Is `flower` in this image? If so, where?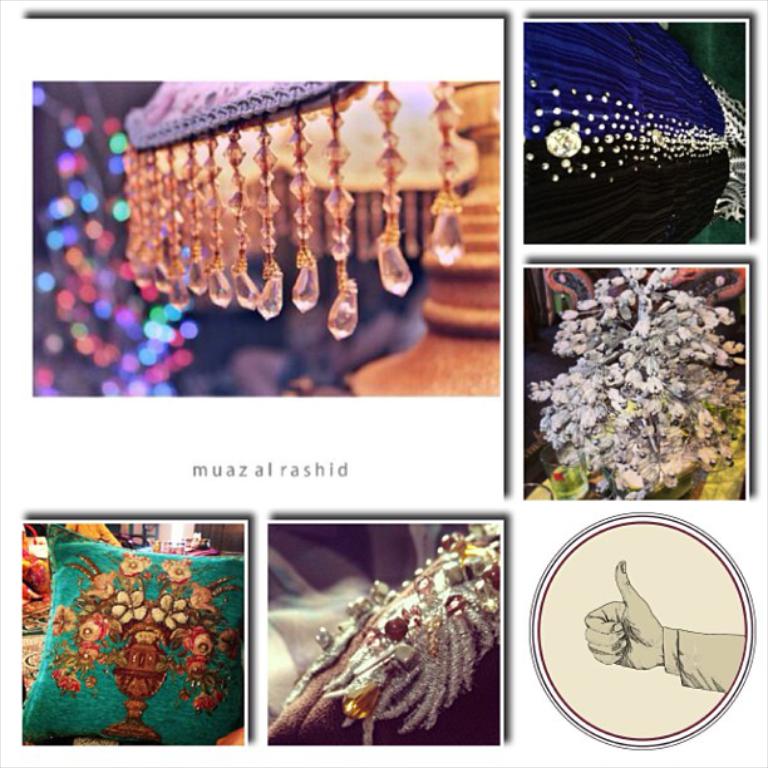
Yes, at l=118, t=552, r=152, b=579.
